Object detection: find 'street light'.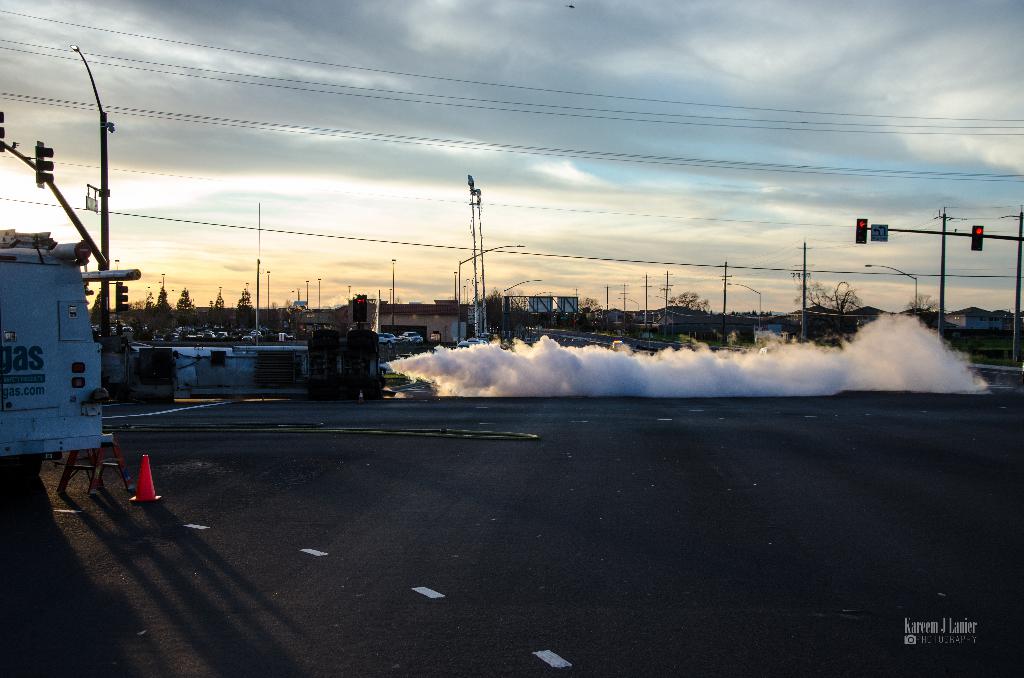
region(143, 287, 147, 303).
